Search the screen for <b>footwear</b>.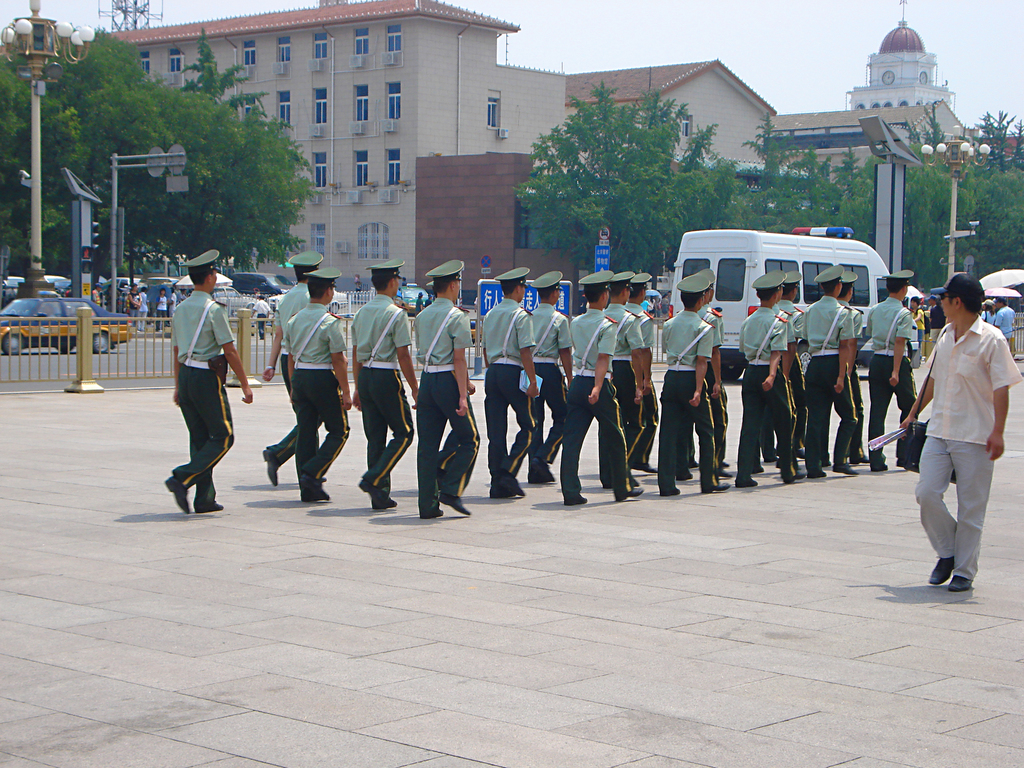
Found at 735:480:758:486.
